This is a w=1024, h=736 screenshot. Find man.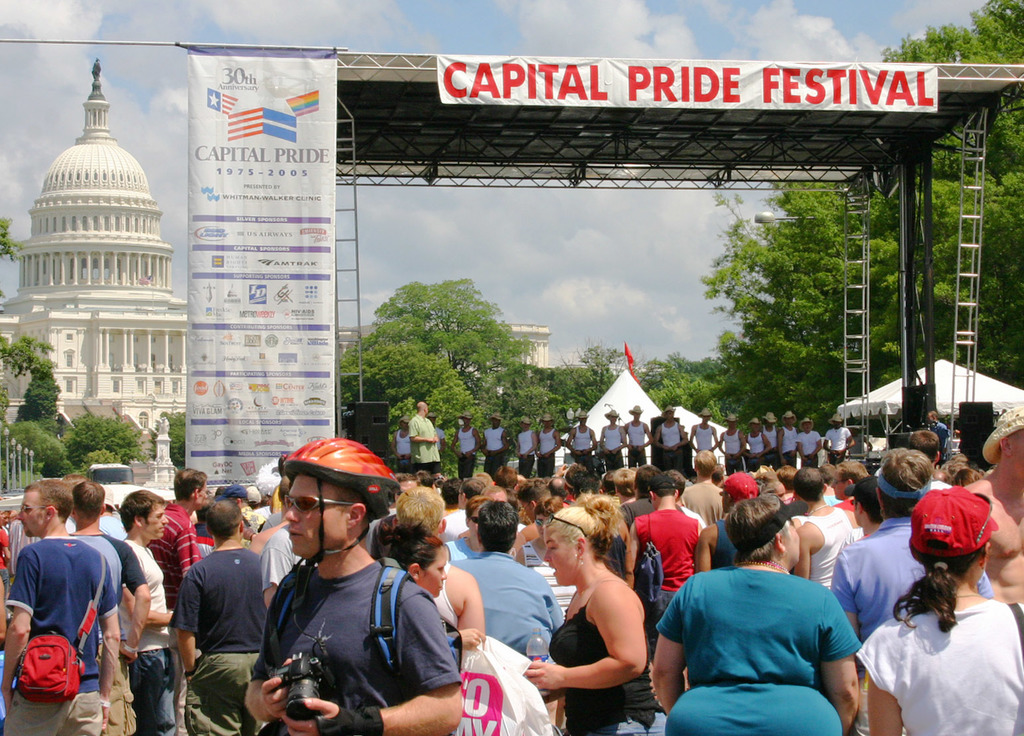
Bounding box: [left=625, top=407, right=649, bottom=475].
